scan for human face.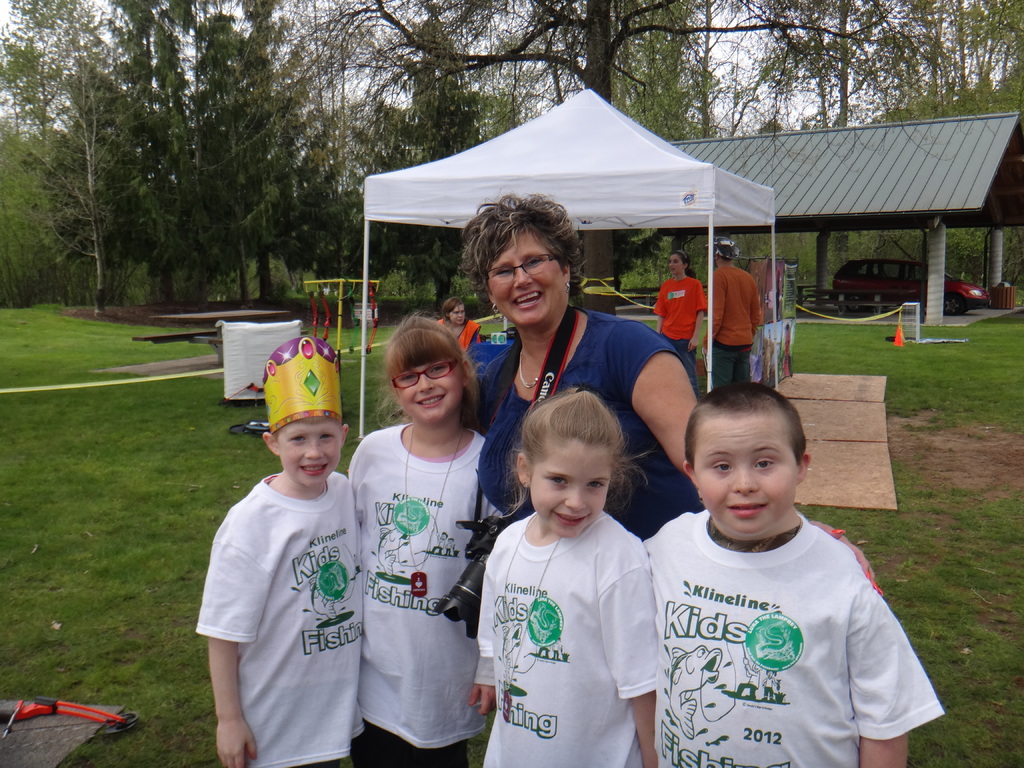
Scan result: (x1=449, y1=306, x2=466, y2=328).
